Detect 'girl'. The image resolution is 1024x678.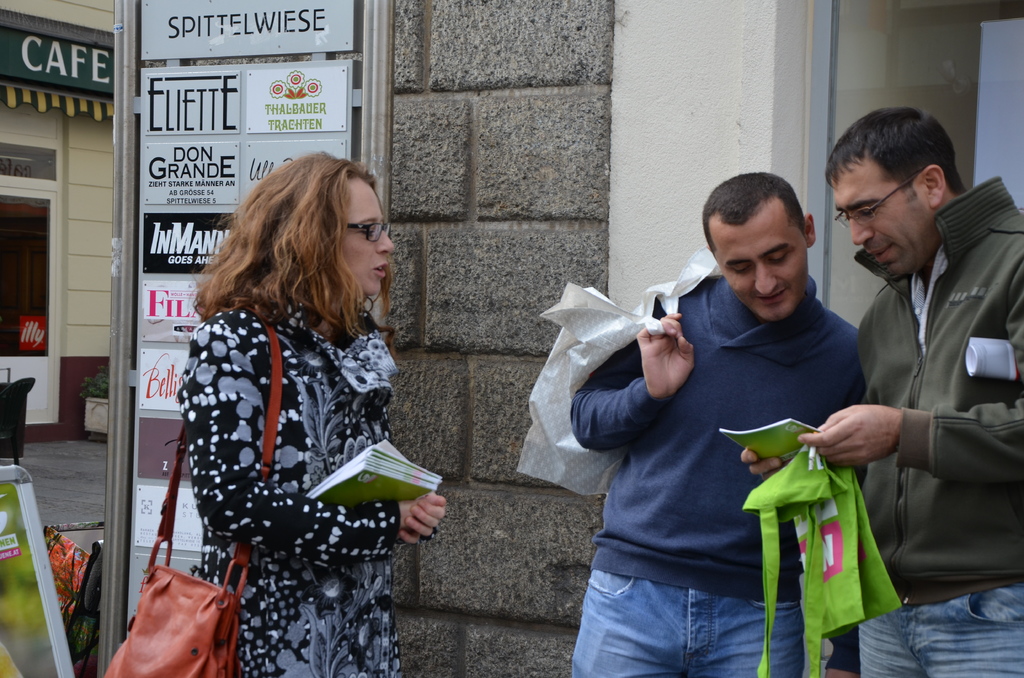
177:149:446:677.
